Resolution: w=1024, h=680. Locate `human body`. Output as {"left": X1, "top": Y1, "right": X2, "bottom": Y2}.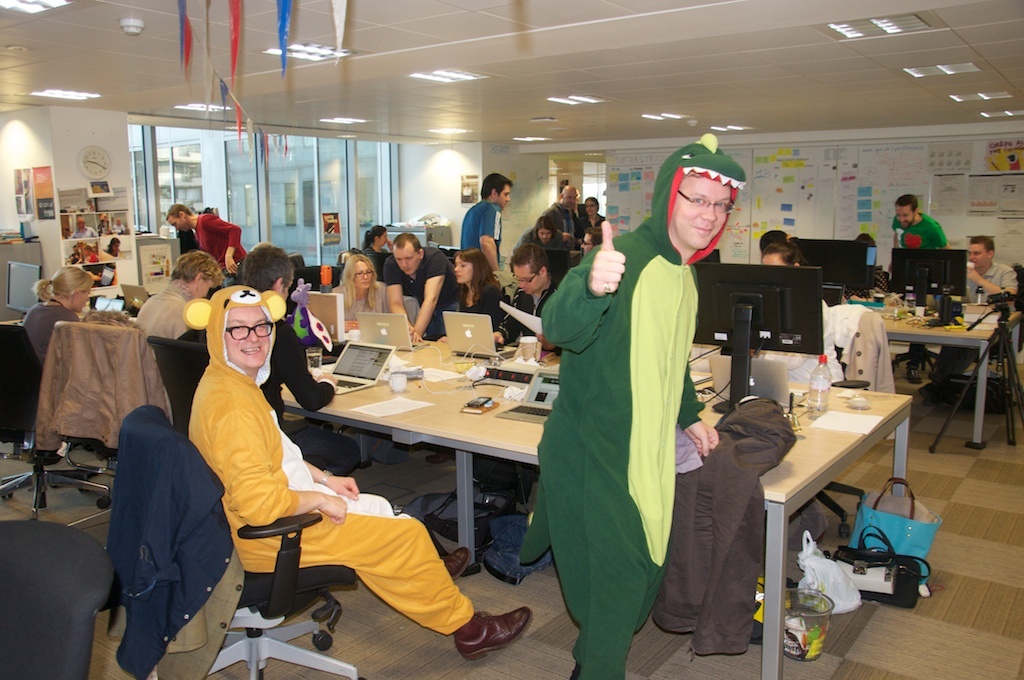
{"left": 160, "top": 199, "right": 251, "bottom": 286}.
